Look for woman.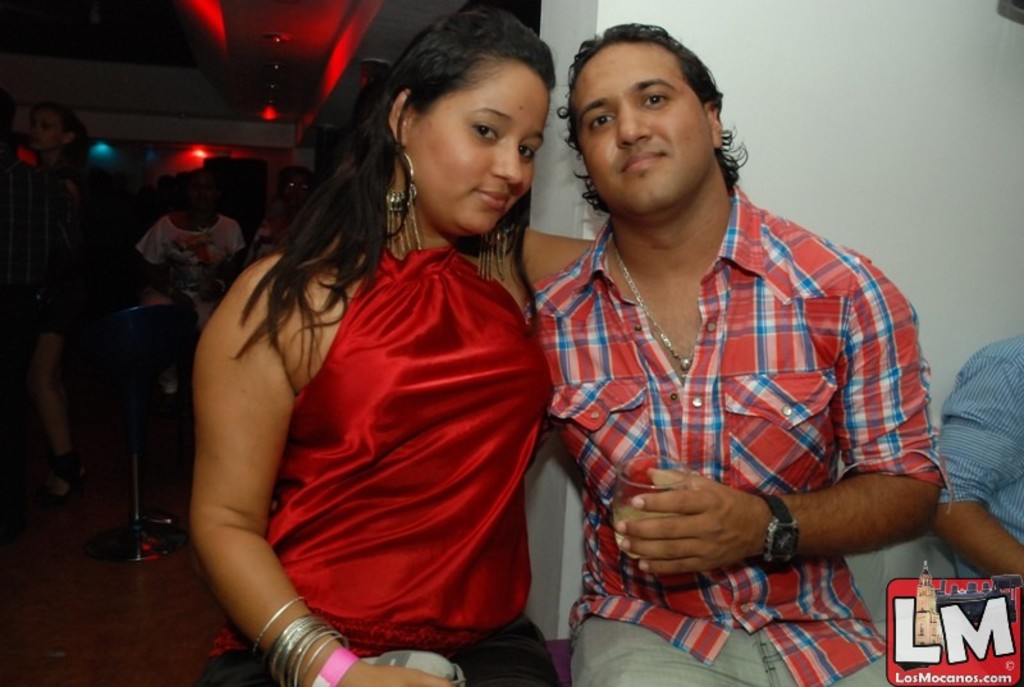
Found: select_region(166, 0, 561, 686).
